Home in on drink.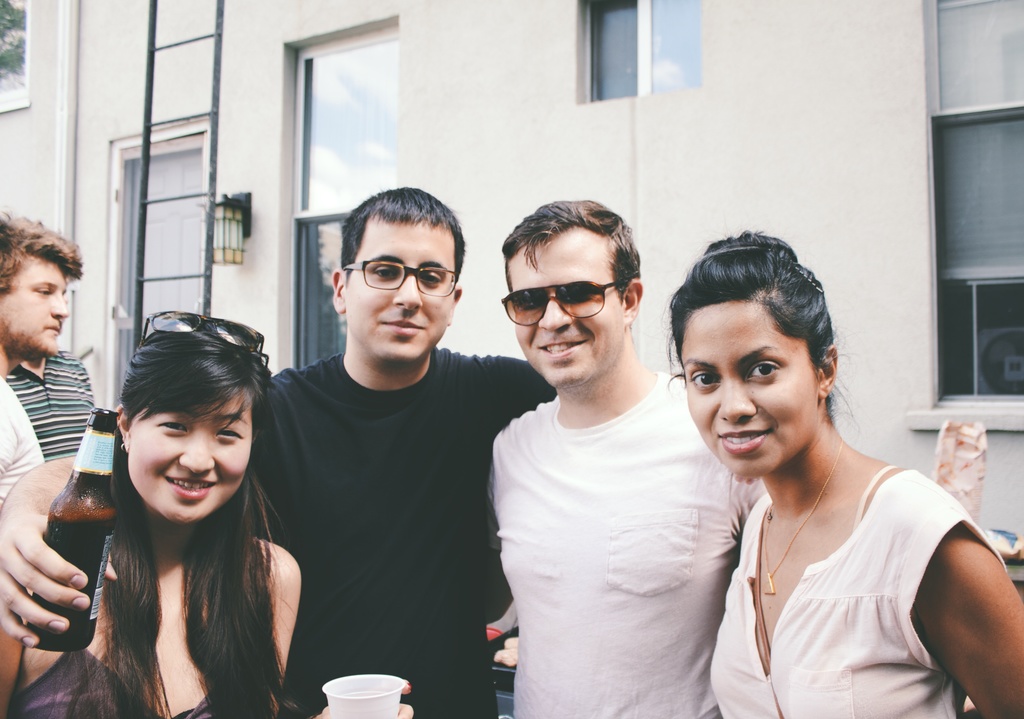
Homed in at (x1=38, y1=450, x2=106, y2=618).
